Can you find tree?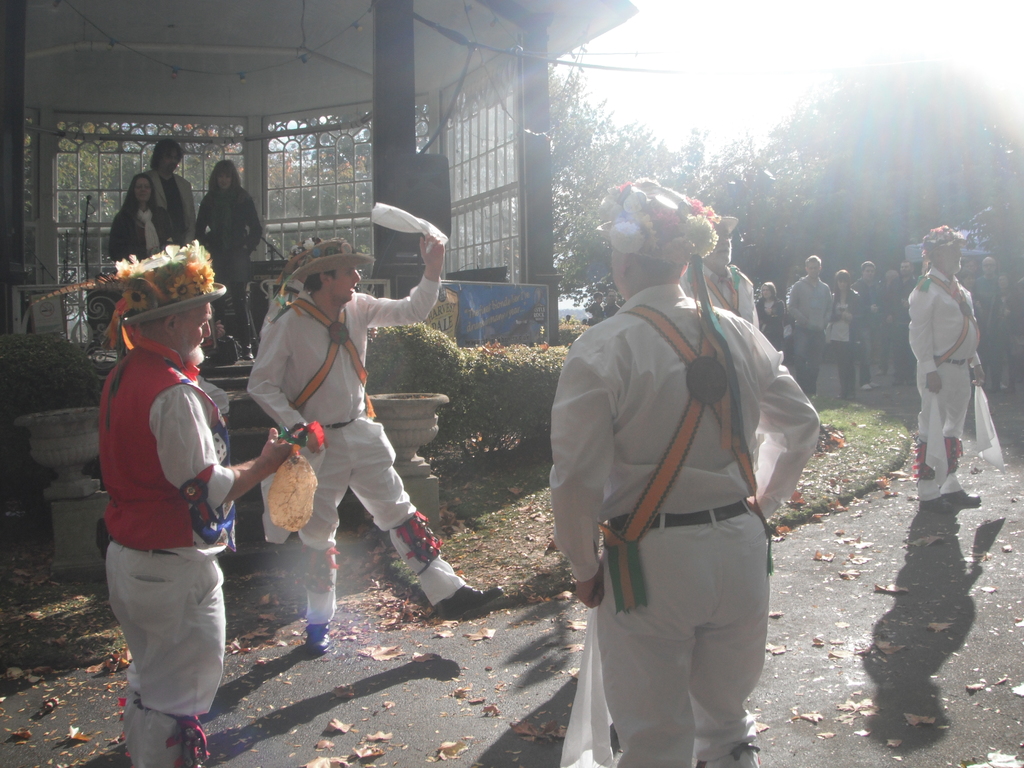
Yes, bounding box: bbox=[454, 45, 686, 307].
